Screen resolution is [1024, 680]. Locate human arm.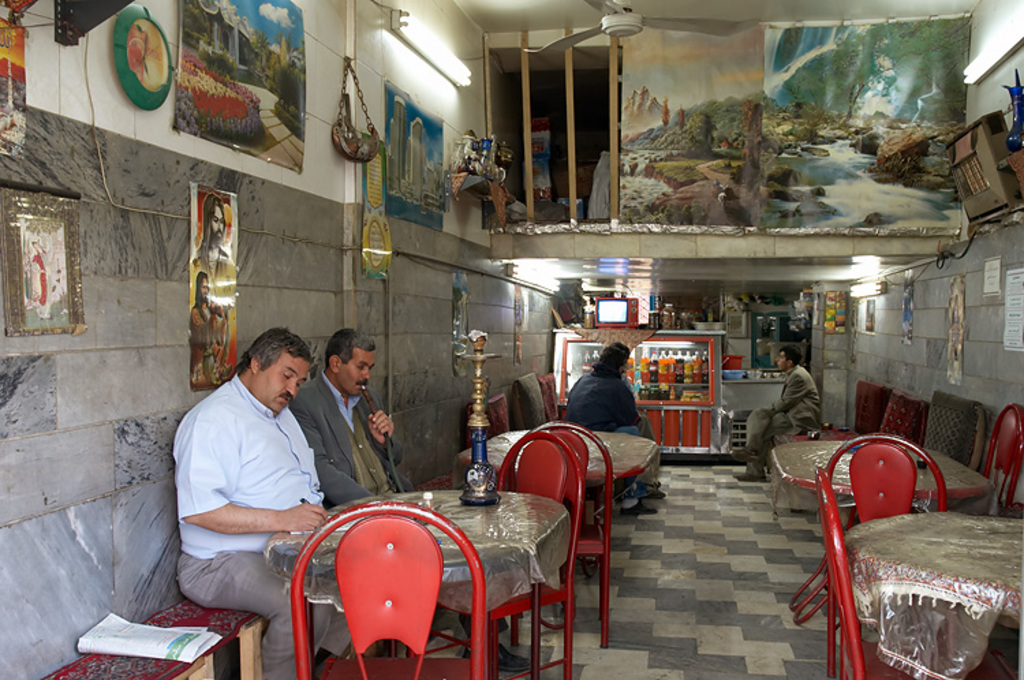
bbox(774, 366, 815, 410).
